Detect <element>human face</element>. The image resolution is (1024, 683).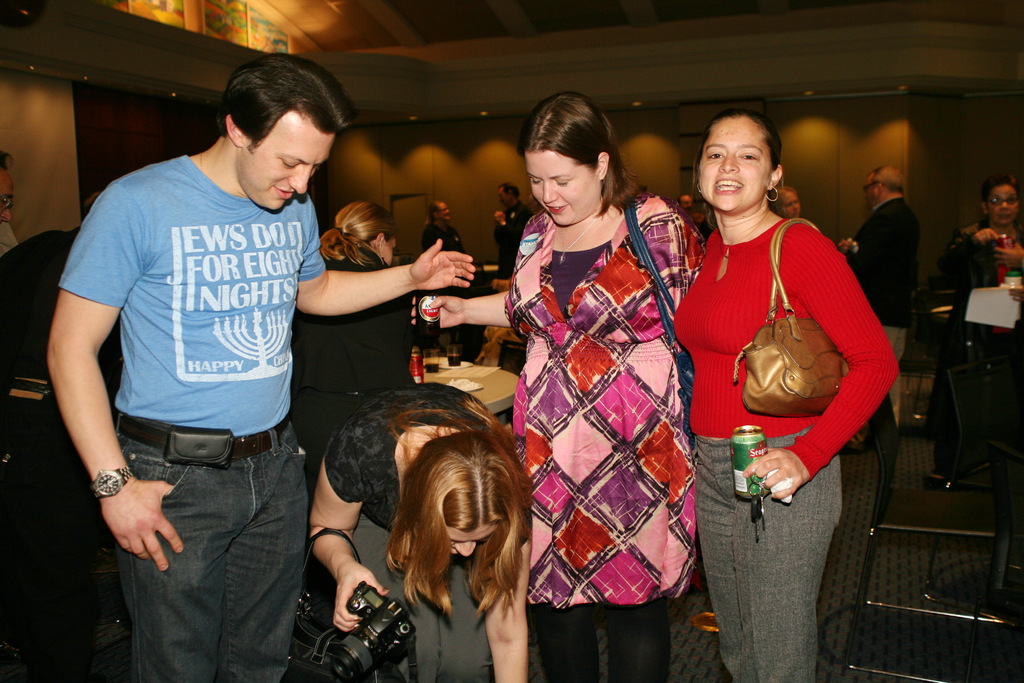
box(524, 149, 597, 224).
